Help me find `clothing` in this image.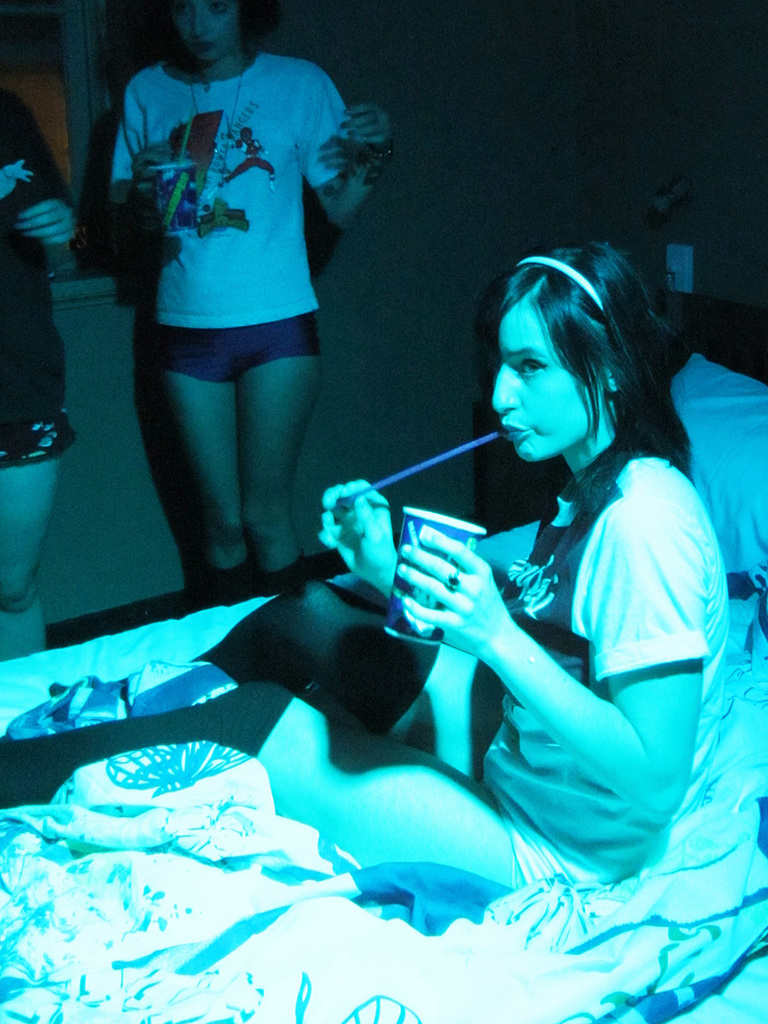
Found it: pyautogui.locateOnScreen(0, 84, 79, 472).
